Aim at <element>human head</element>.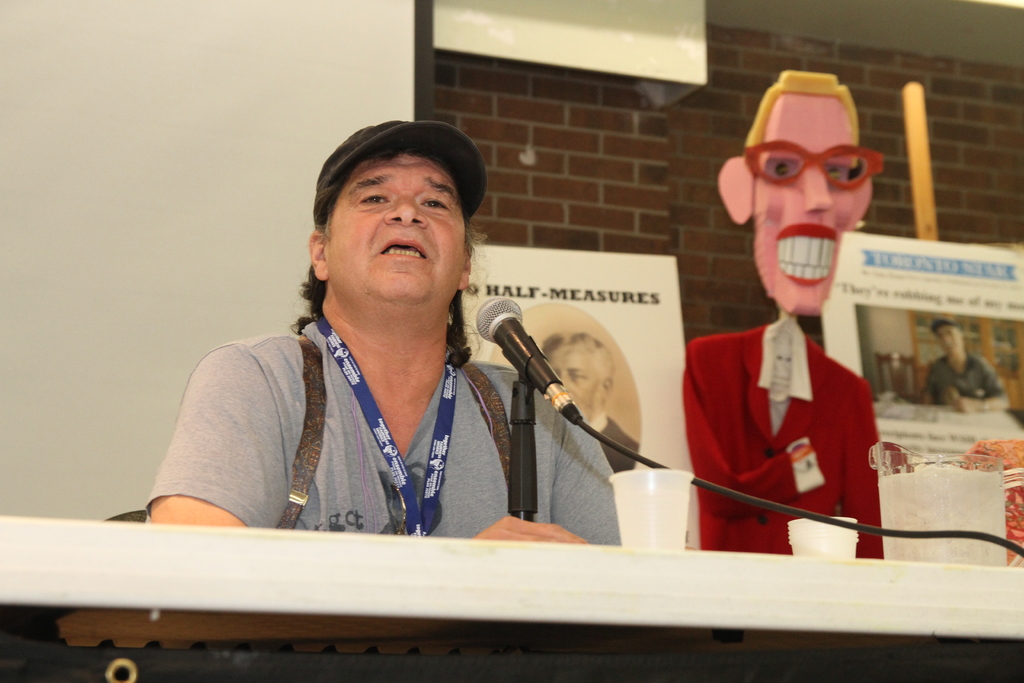
Aimed at box(931, 318, 966, 365).
